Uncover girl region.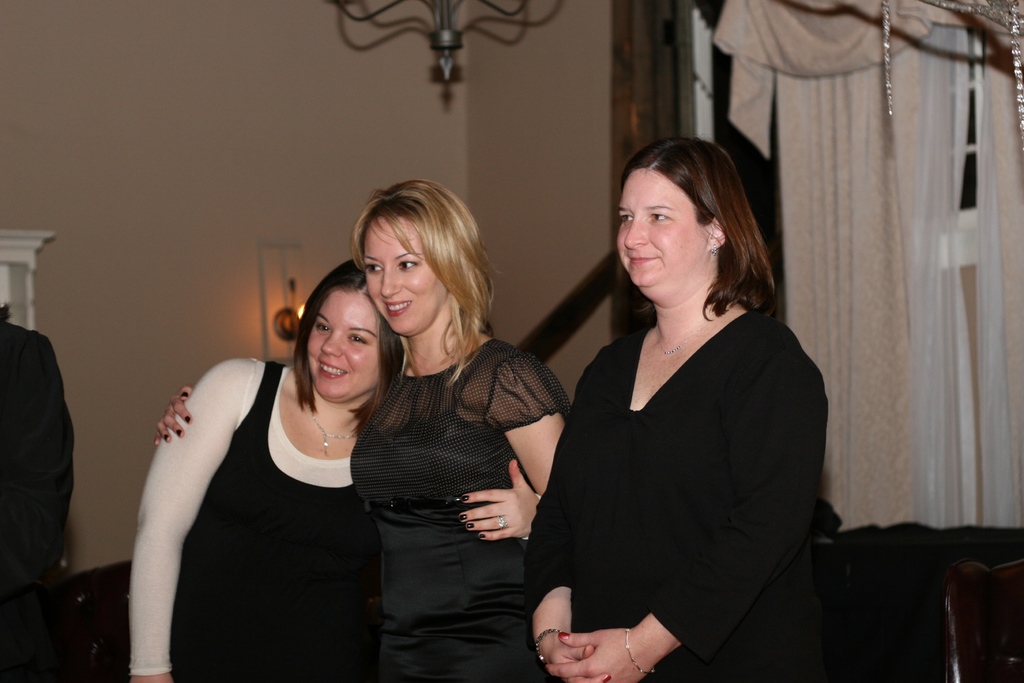
Uncovered: [x1=136, y1=256, x2=388, y2=680].
